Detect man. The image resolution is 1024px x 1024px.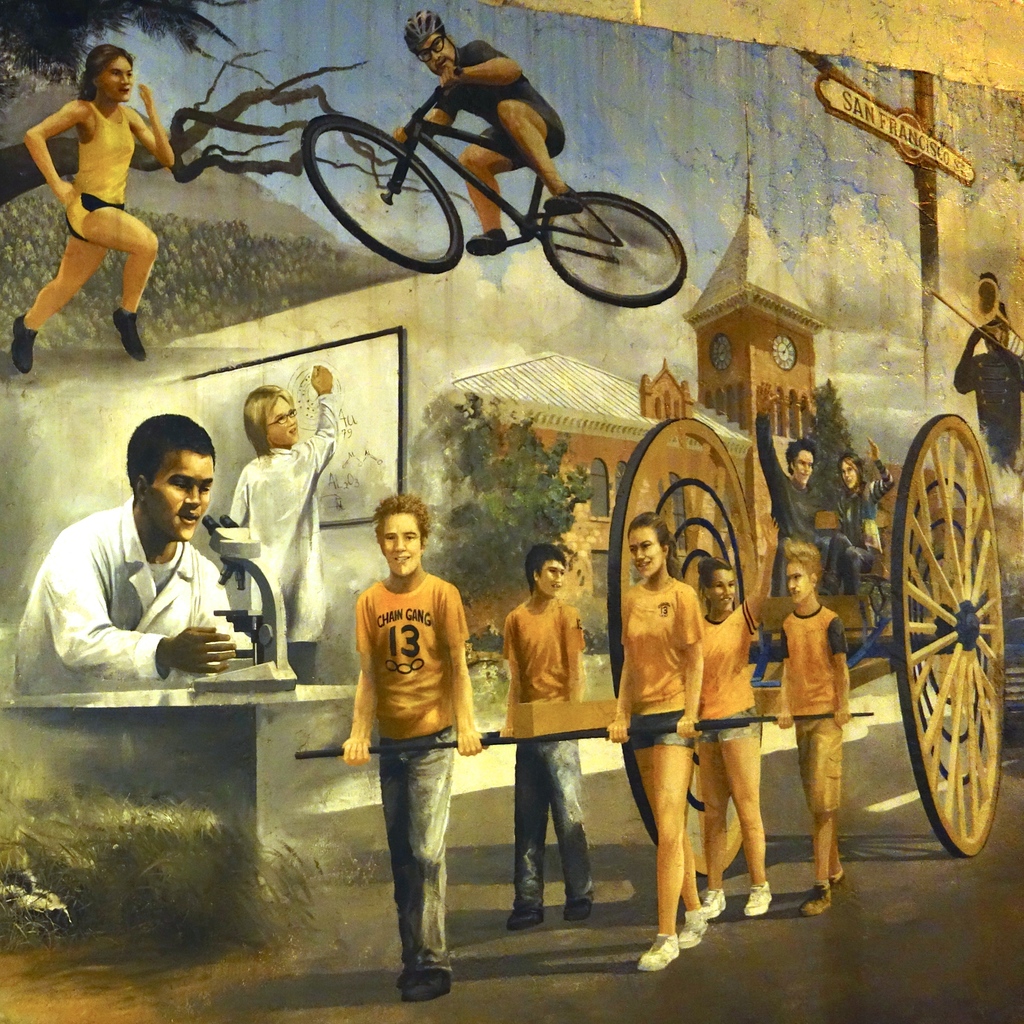
950,299,1023,465.
